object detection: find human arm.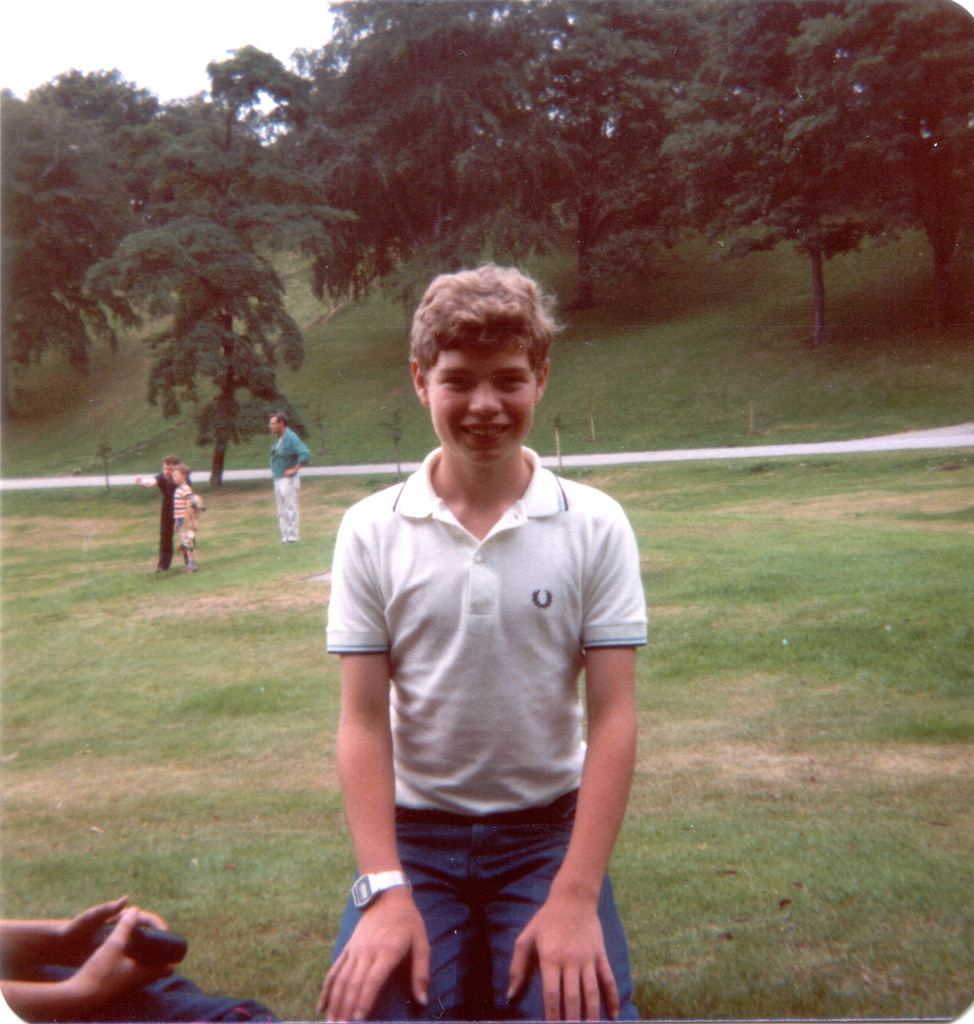
Rect(506, 505, 644, 1023).
